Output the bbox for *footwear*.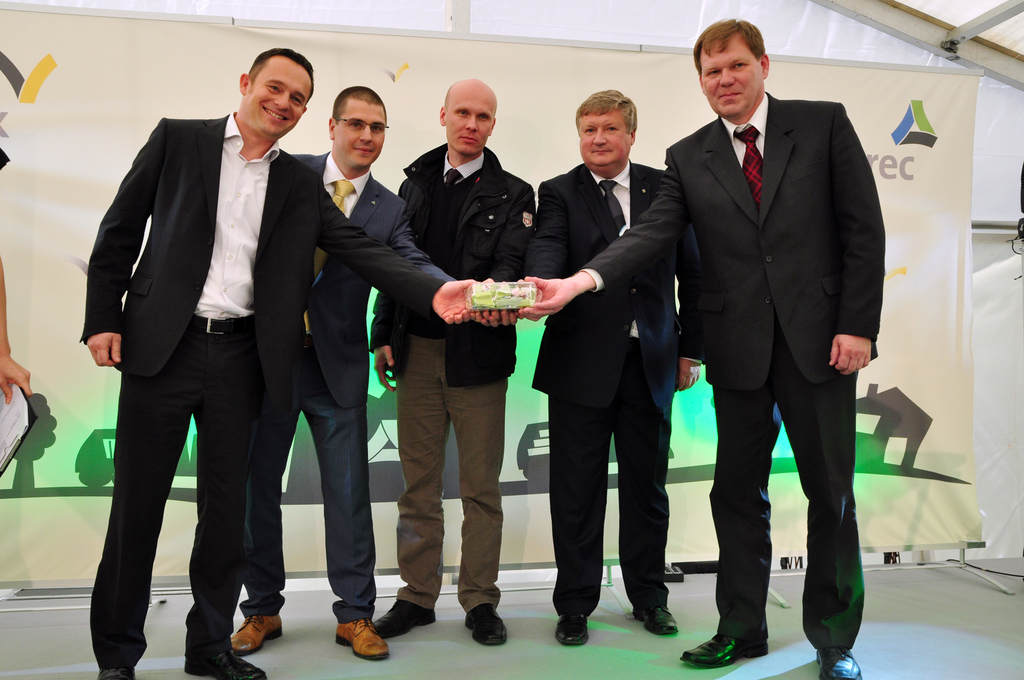
<region>94, 664, 139, 679</region>.
